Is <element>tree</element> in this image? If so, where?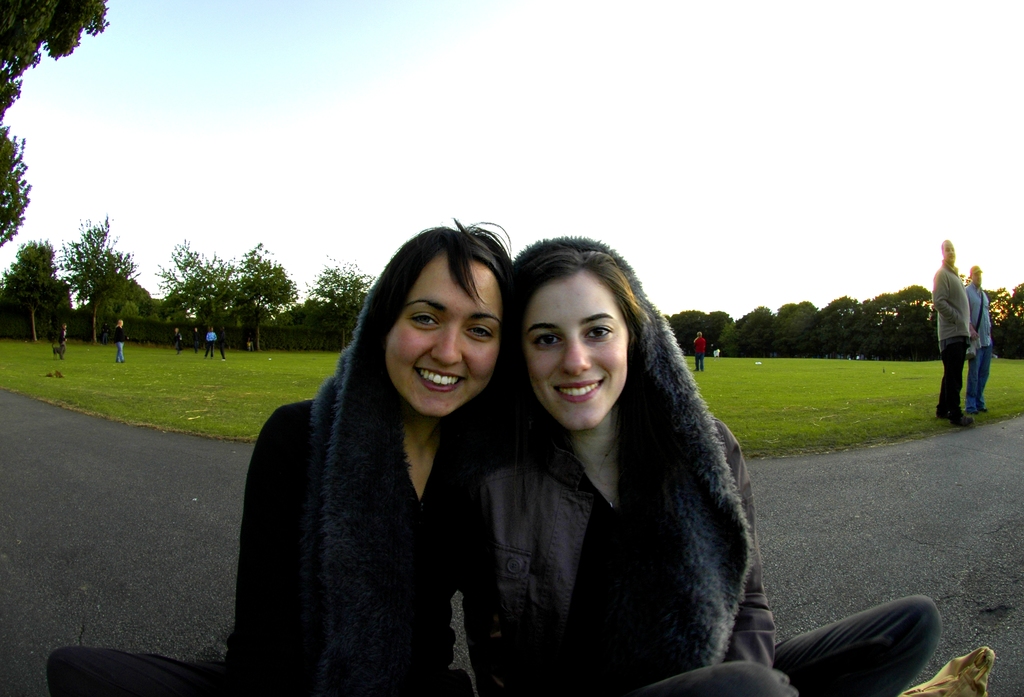
Yes, at [left=0, top=0, right=123, bottom=265].
